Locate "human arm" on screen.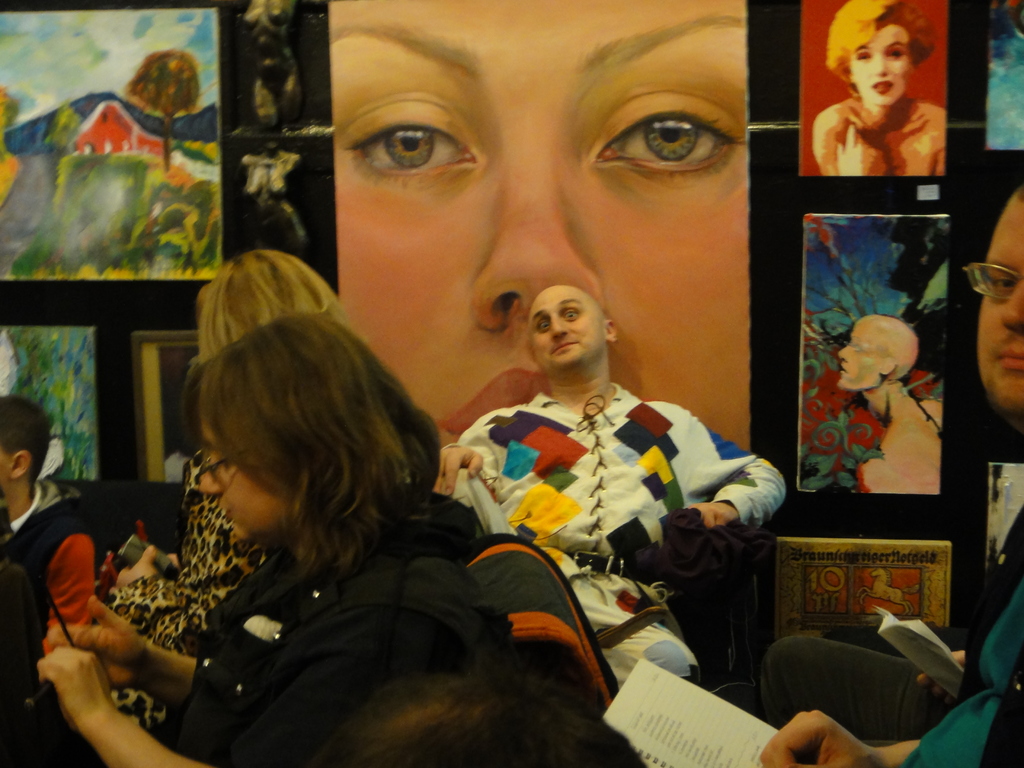
On screen at (left=759, top=702, right=927, bottom=767).
